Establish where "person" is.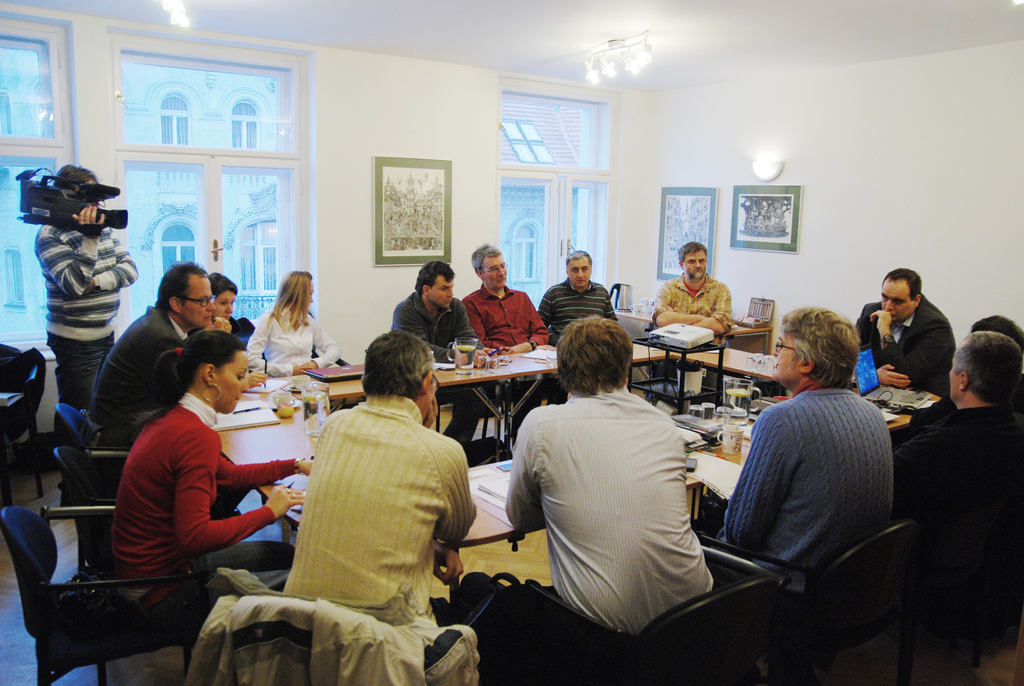
Established at (left=971, top=308, right=1023, bottom=353).
